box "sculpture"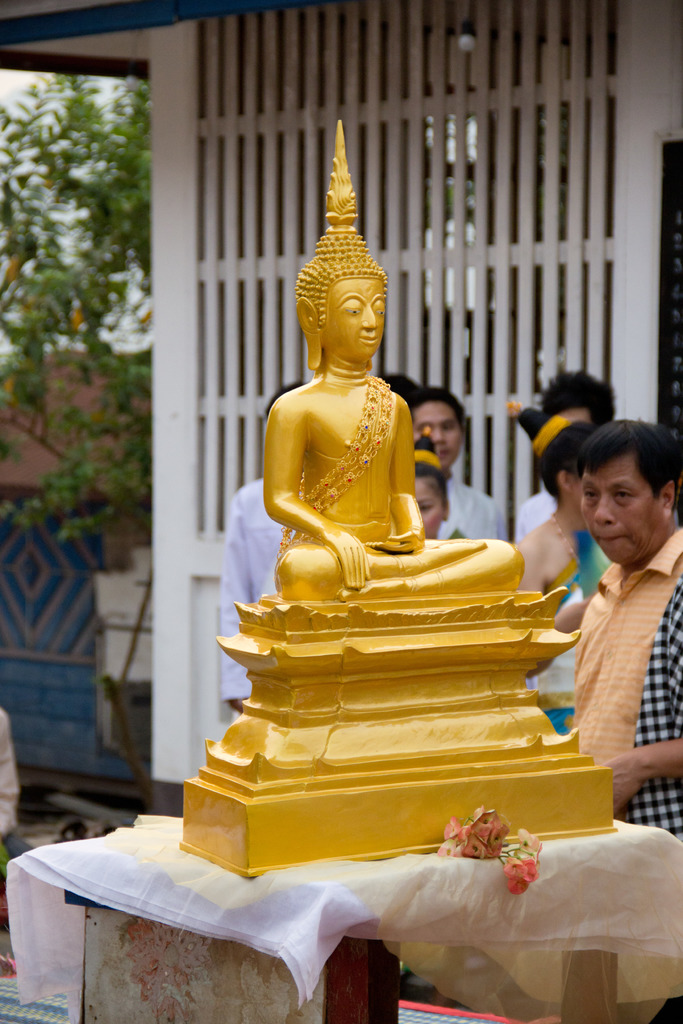
<box>257,168,473,651</box>
